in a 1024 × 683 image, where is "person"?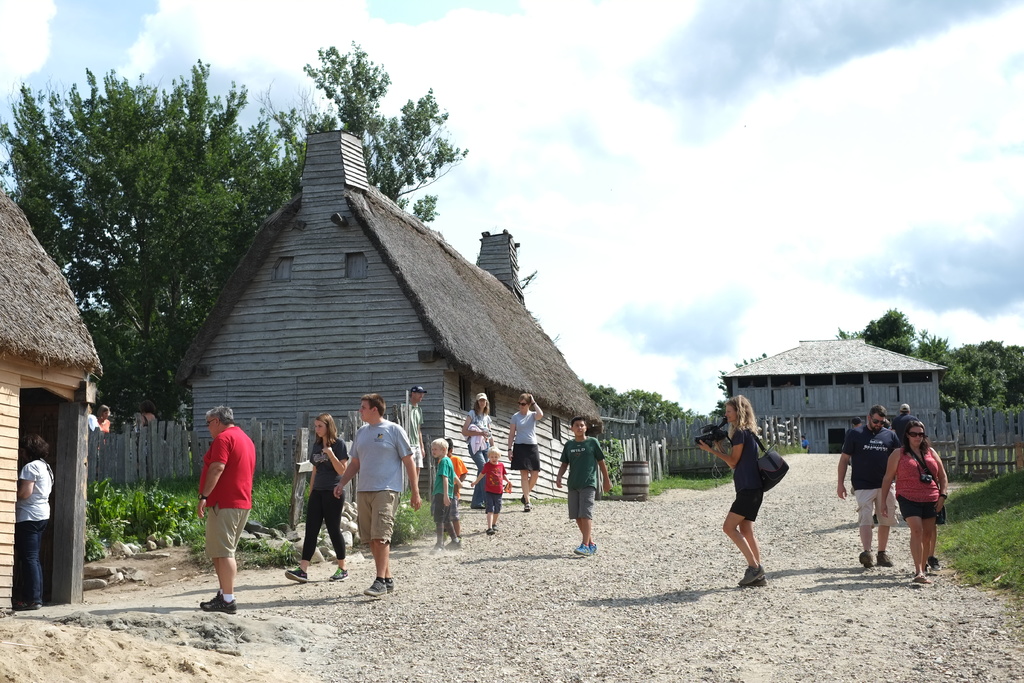
bbox=(837, 406, 899, 575).
